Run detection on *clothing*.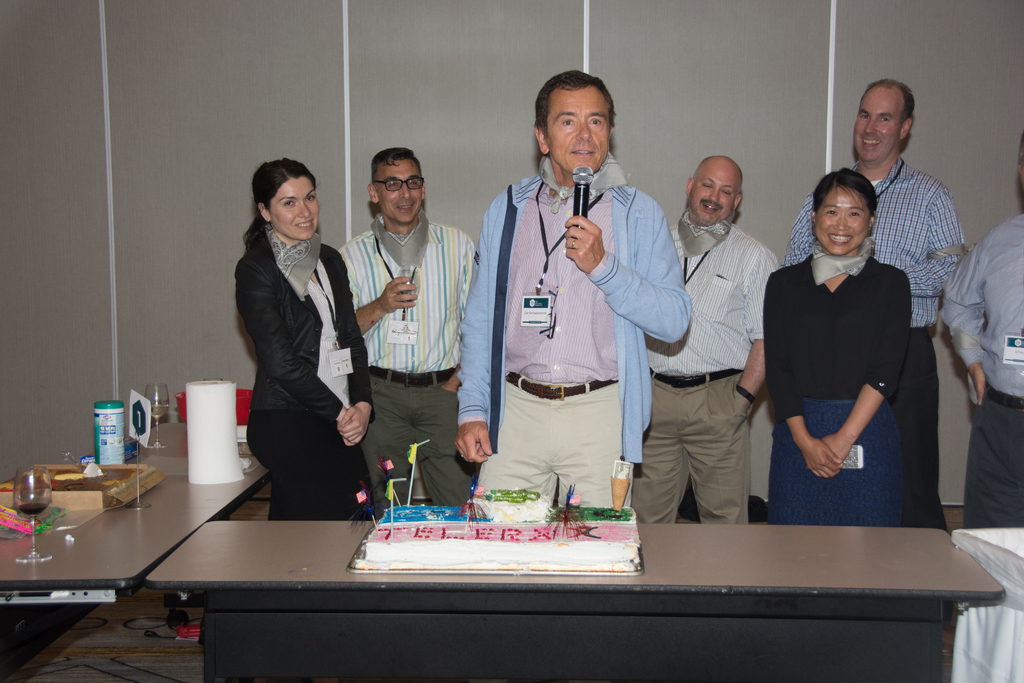
Result: rect(924, 215, 1023, 529).
